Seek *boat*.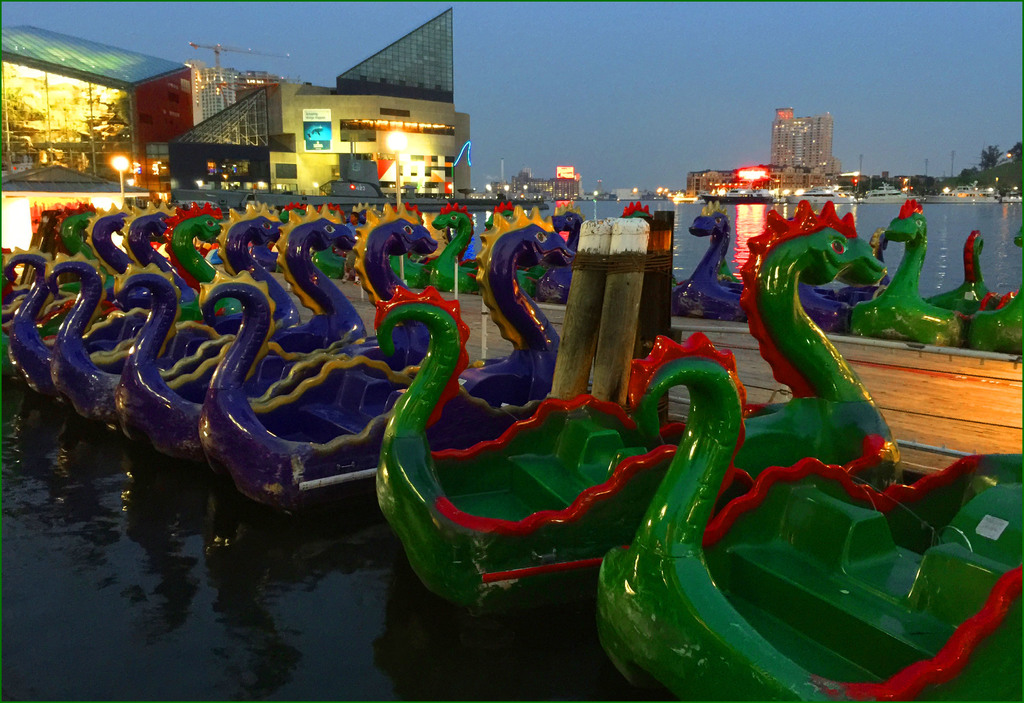
673,193,707,204.
